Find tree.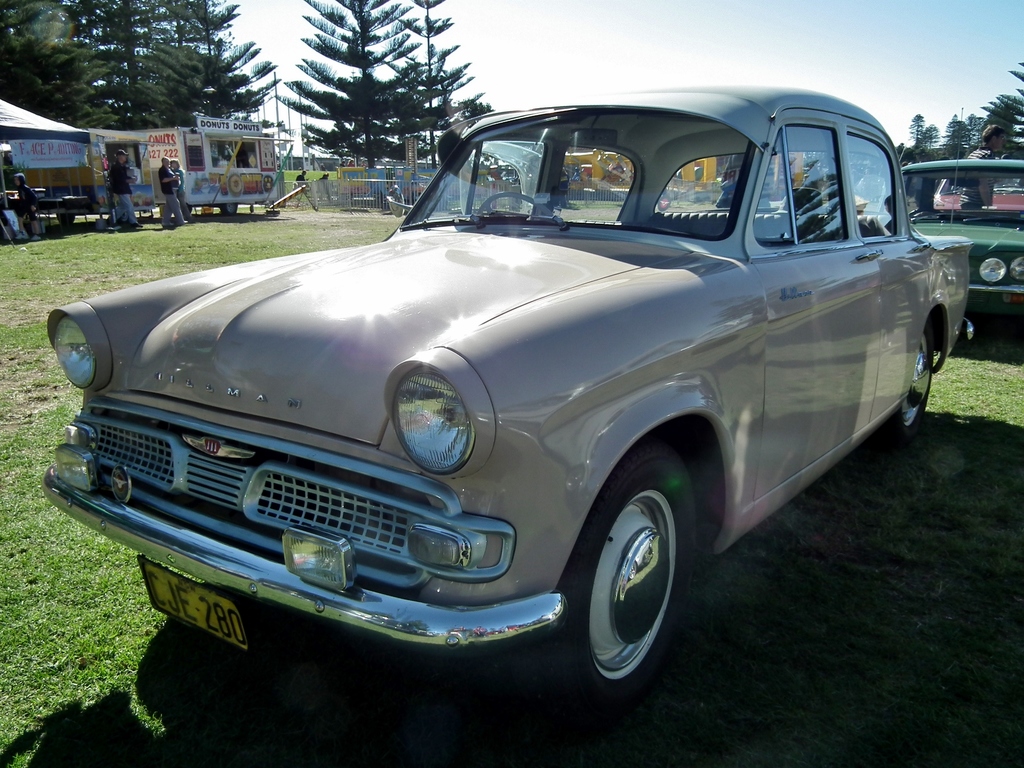
BBox(940, 116, 973, 152).
